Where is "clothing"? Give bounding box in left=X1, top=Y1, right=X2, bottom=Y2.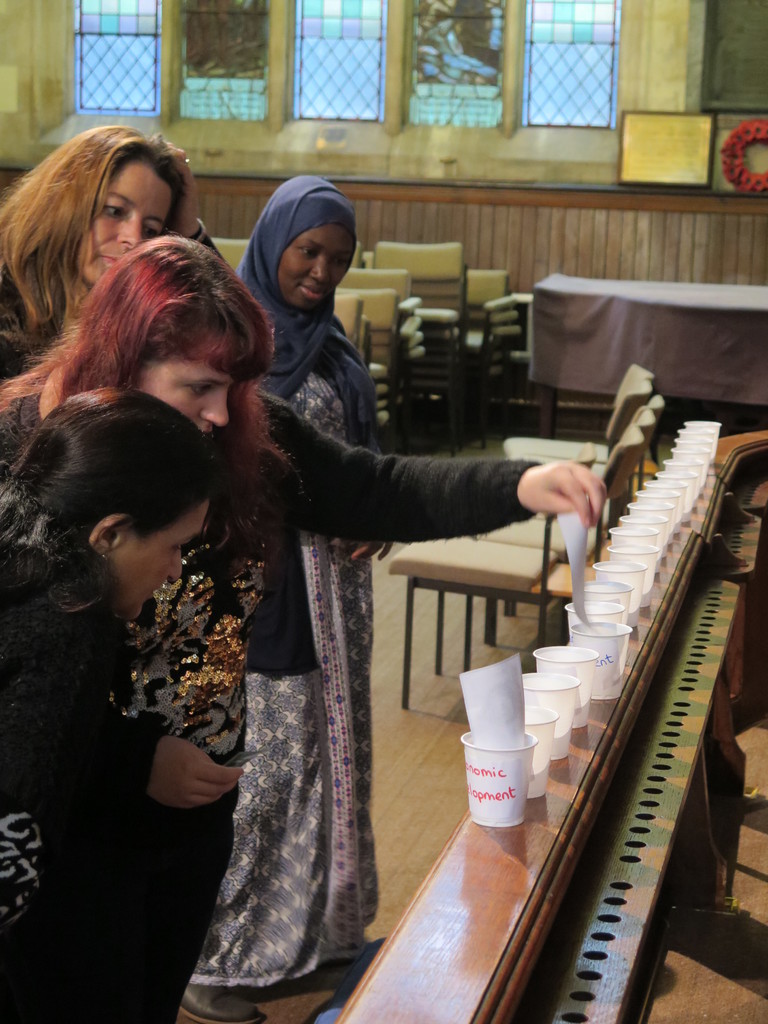
left=244, top=290, right=413, bottom=946.
